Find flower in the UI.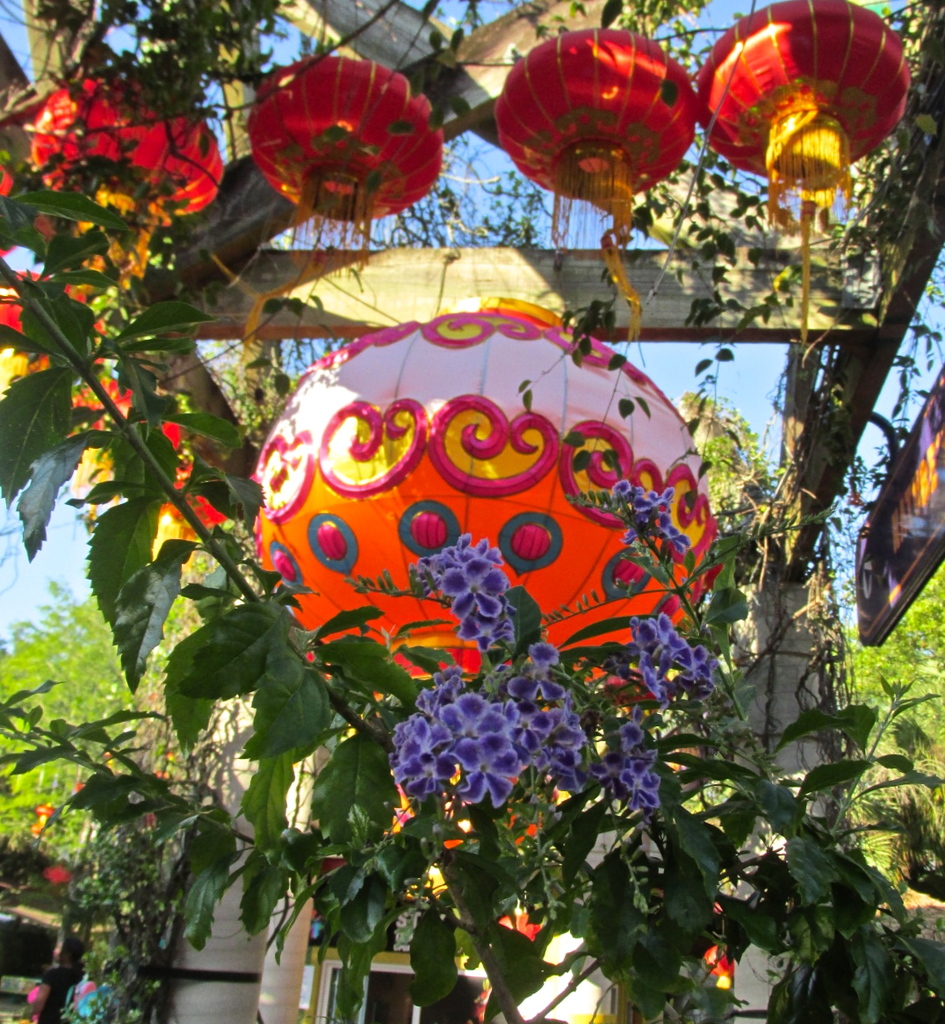
UI element at x1=422, y1=533, x2=520, y2=648.
